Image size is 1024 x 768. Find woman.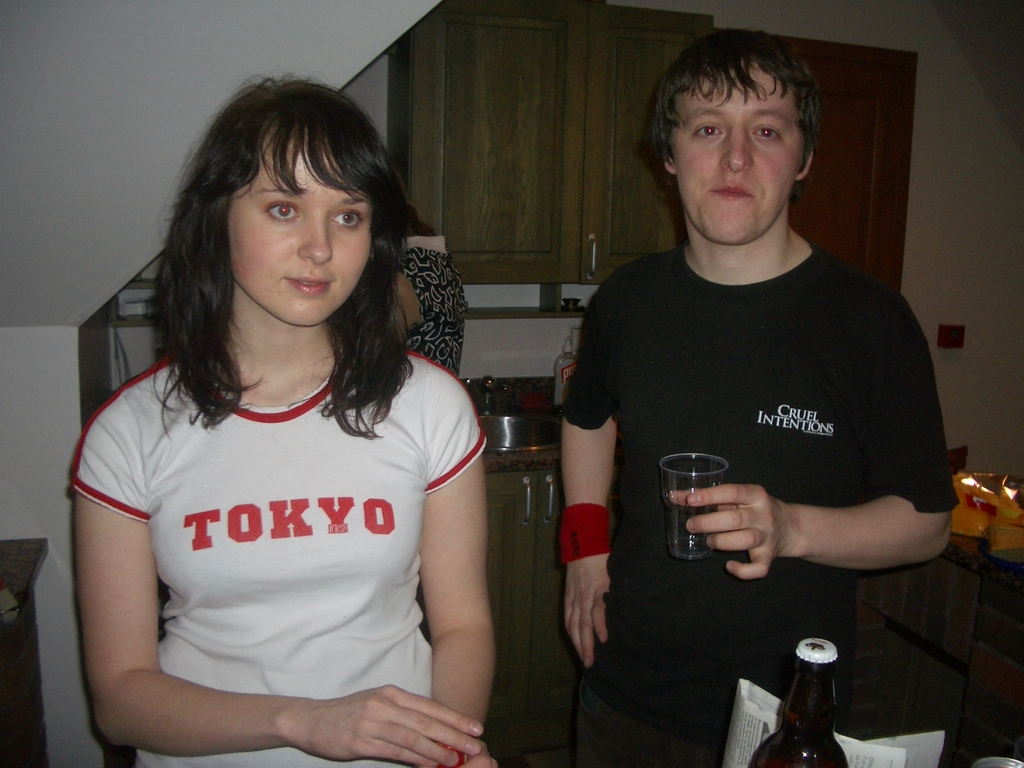
<bbox>51, 80, 483, 760</bbox>.
